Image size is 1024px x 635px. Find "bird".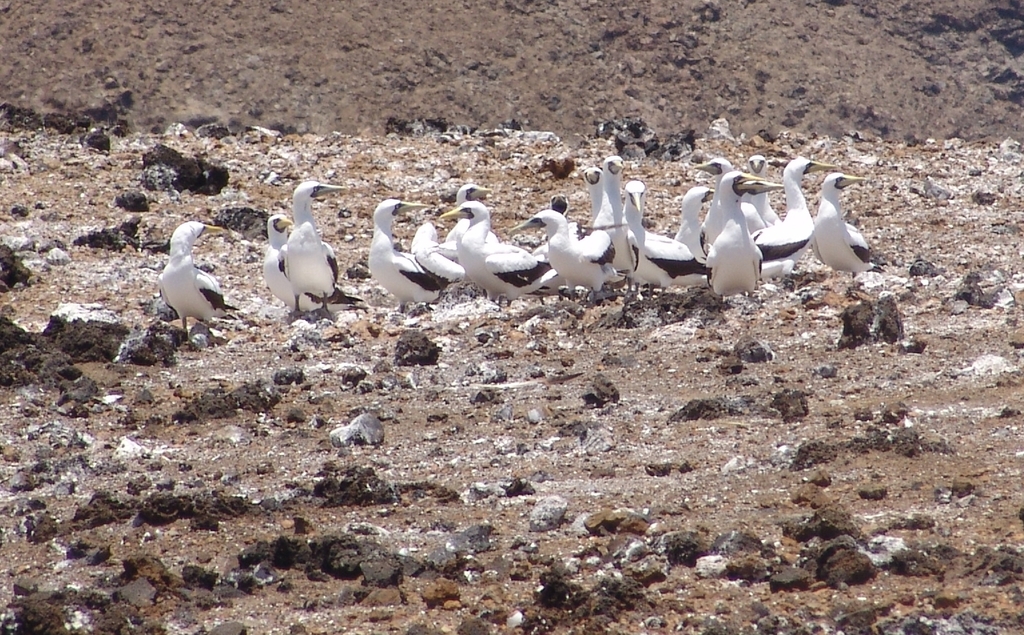
{"x1": 277, "y1": 175, "x2": 346, "y2": 321}.
